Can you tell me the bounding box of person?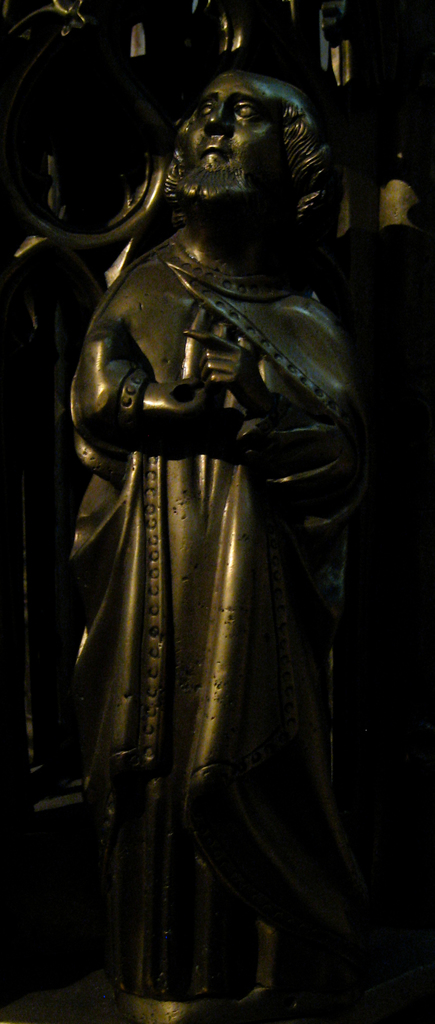
Rect(43, 64, 388, 1007).
